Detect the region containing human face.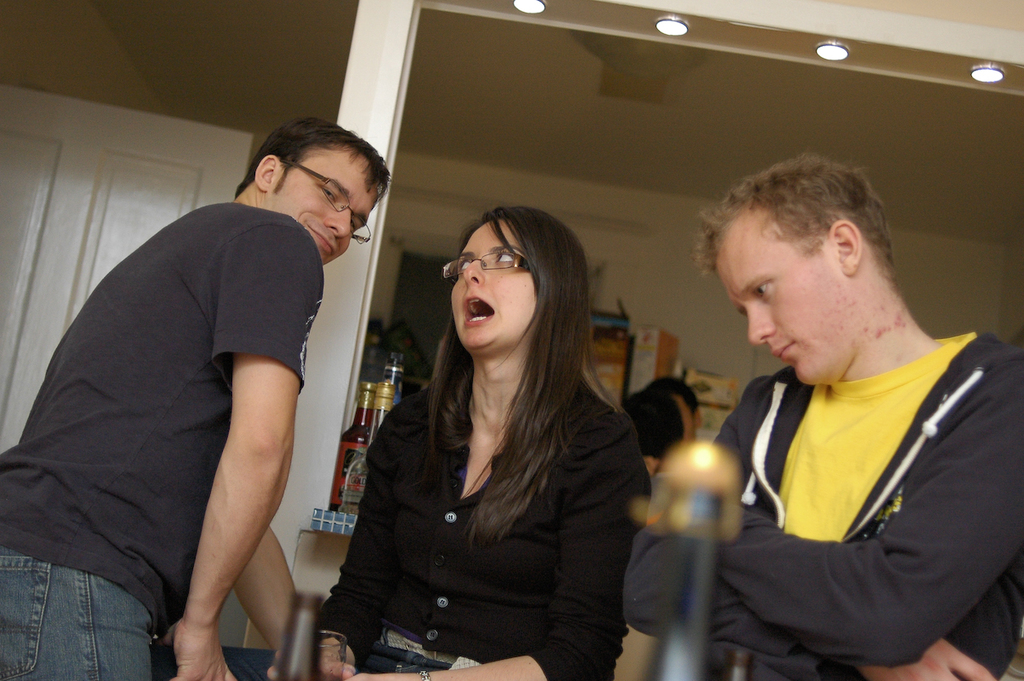
[441, 222, 537, 353].
